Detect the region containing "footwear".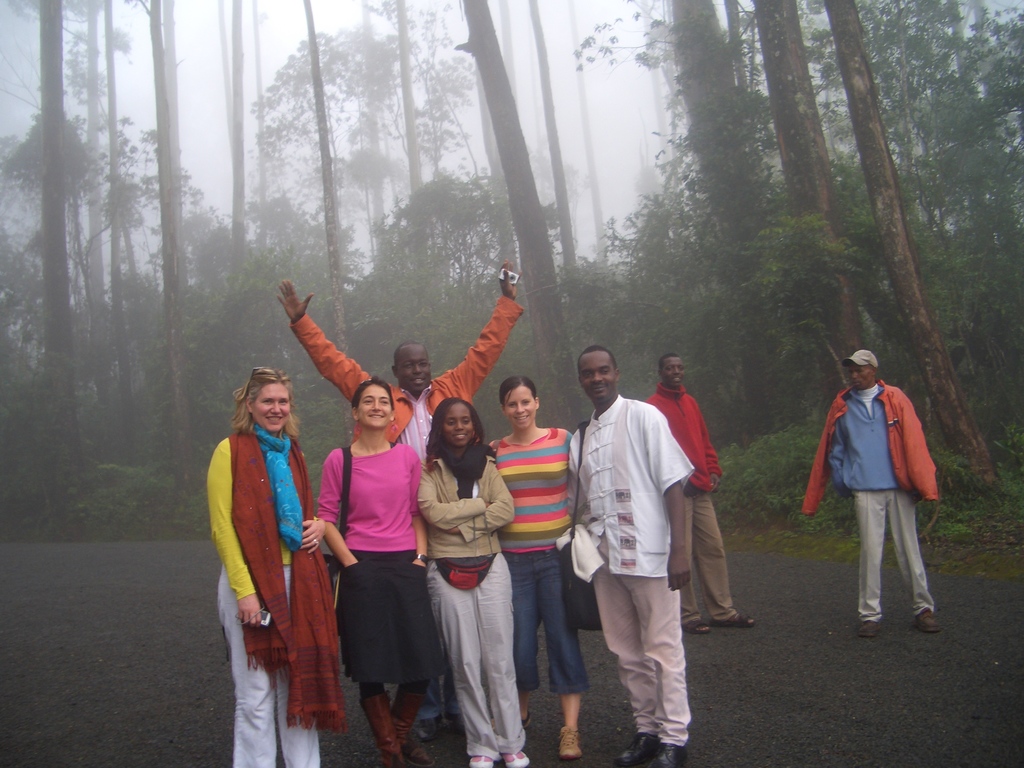
box=[915, 607, 942, 634].
